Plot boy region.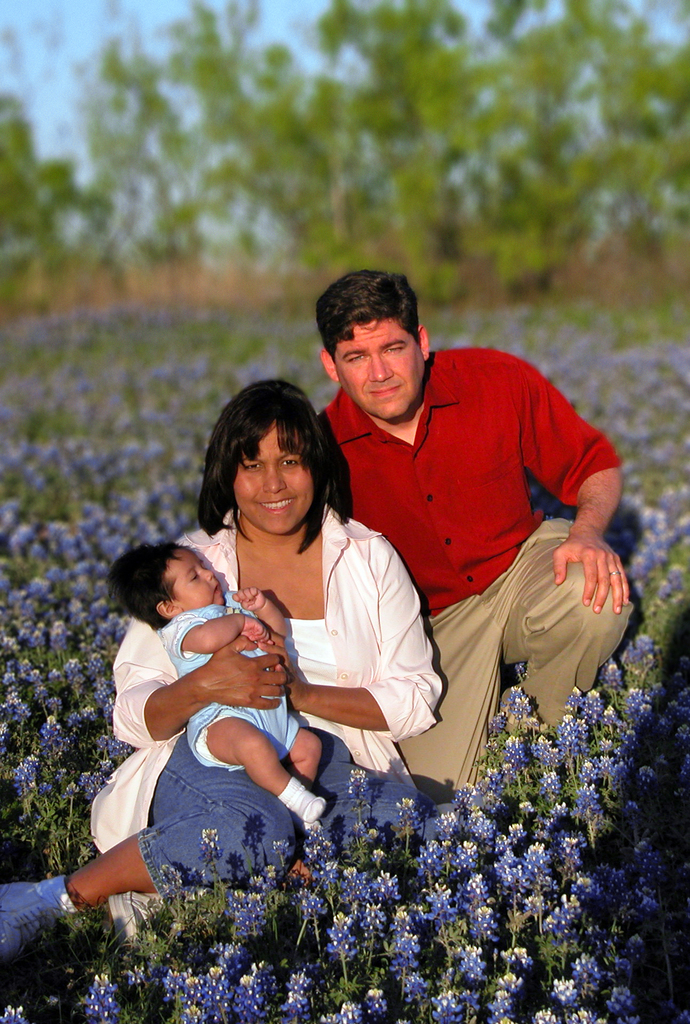
Plotted at (x1=97, y1=531, x2=334, y2=838).
